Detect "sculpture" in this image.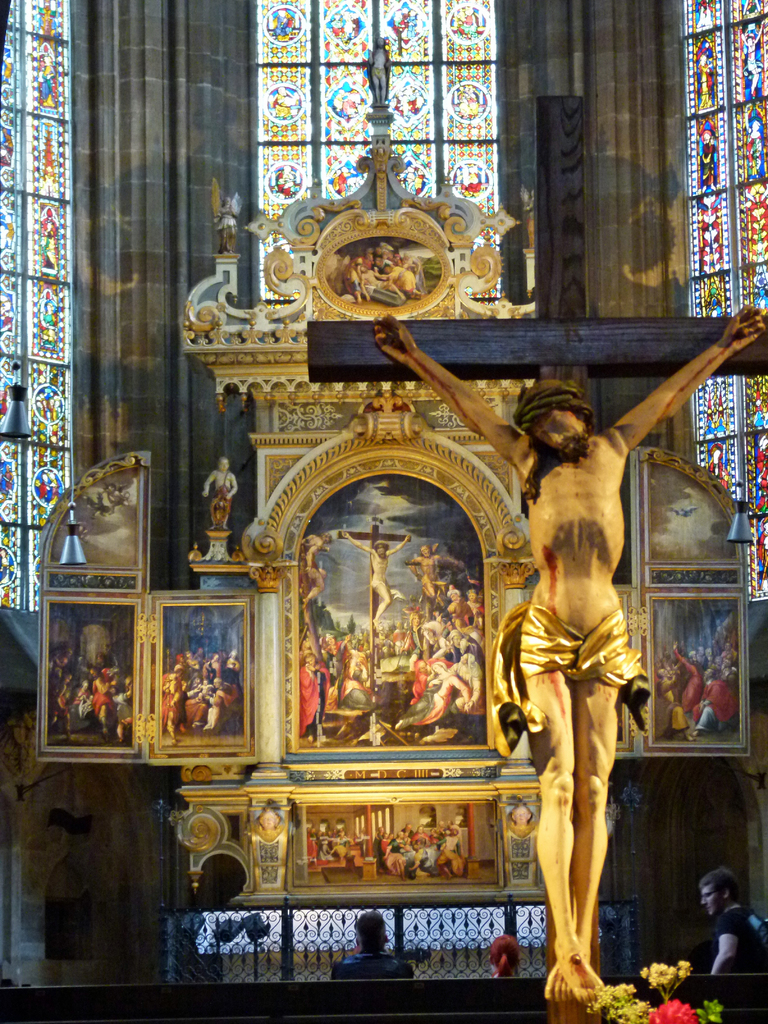
Detection: rect(175, 438, 250, 574).
